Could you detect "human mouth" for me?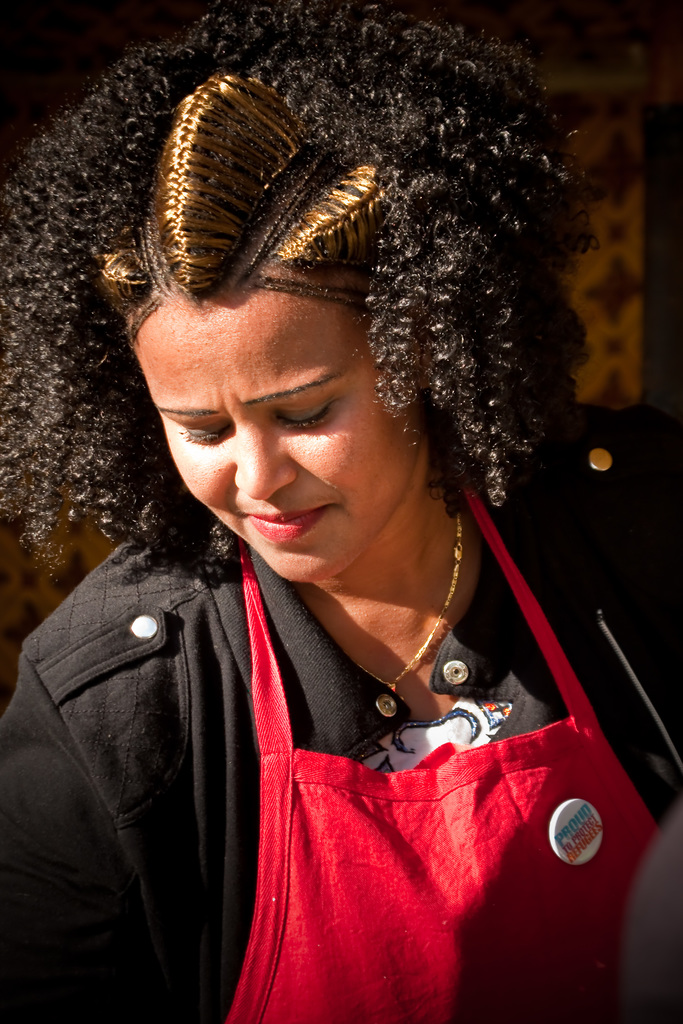
Detection result: bbox=(240, 506, 331, 537).
